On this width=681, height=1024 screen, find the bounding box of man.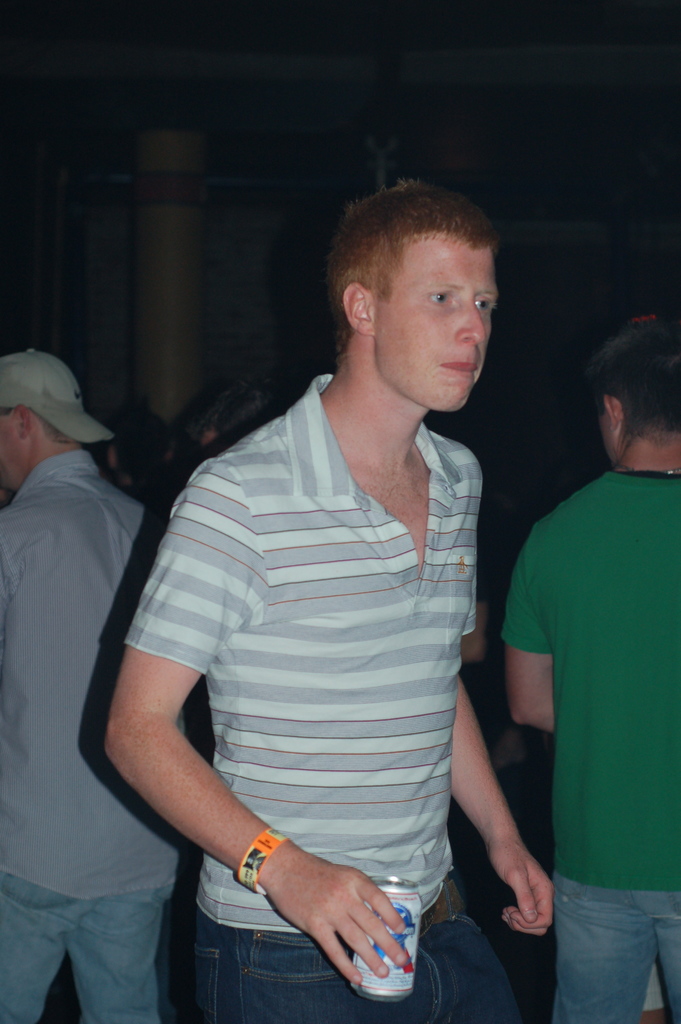
Bounding box: l=190, t=375, r=291, b=461.
